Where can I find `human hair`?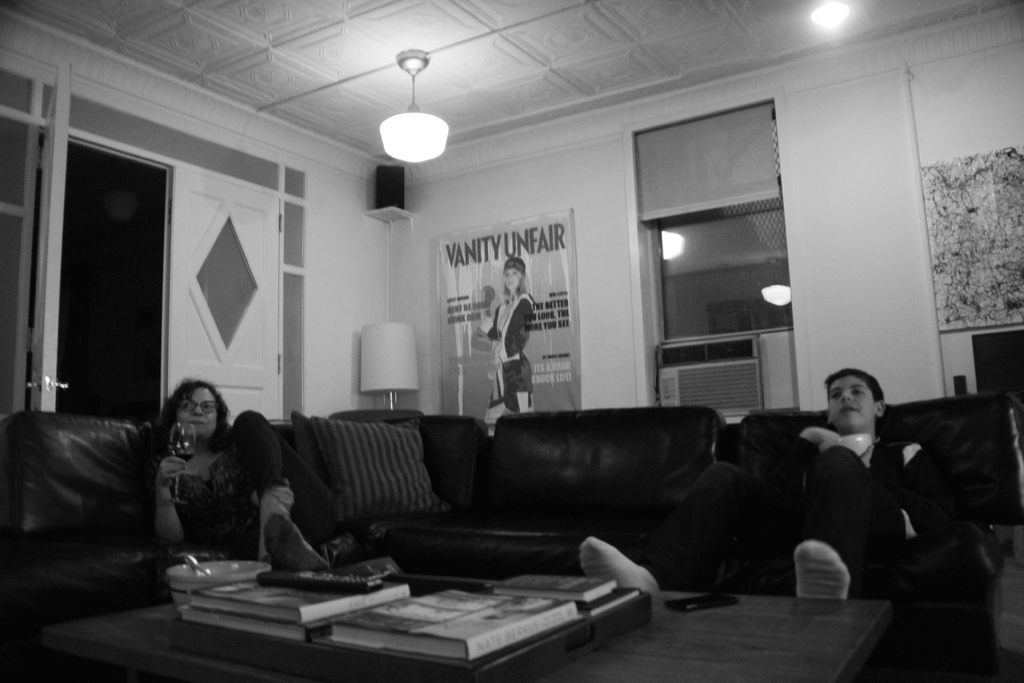
You can find it at detection(820, 360, 882, 413).
